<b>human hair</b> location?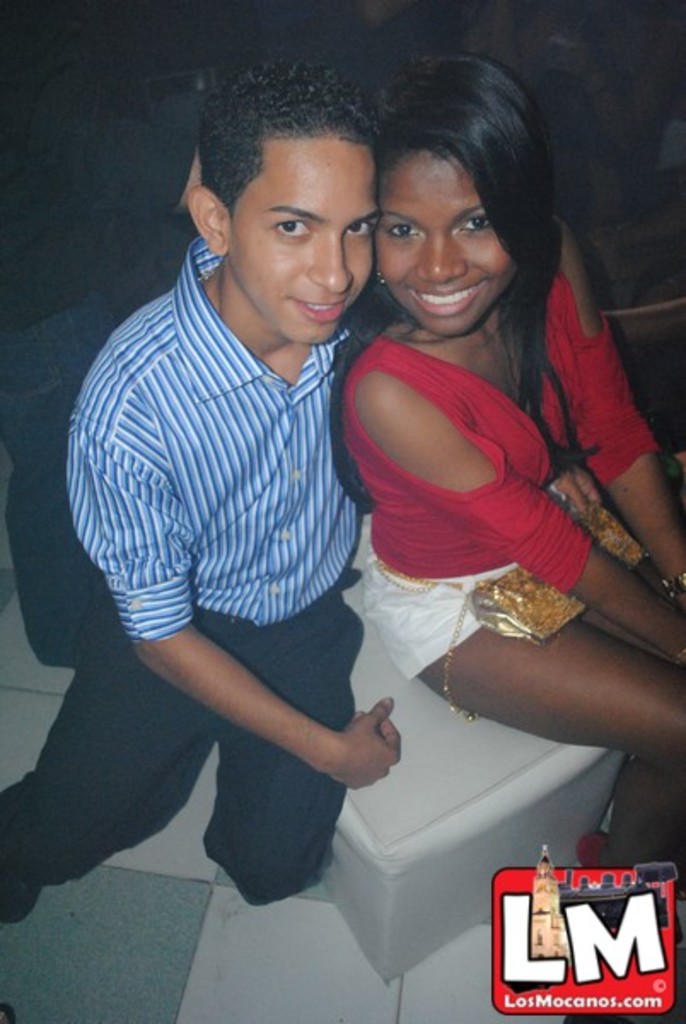
x1=195, y1=58, x2=391, y2=213
